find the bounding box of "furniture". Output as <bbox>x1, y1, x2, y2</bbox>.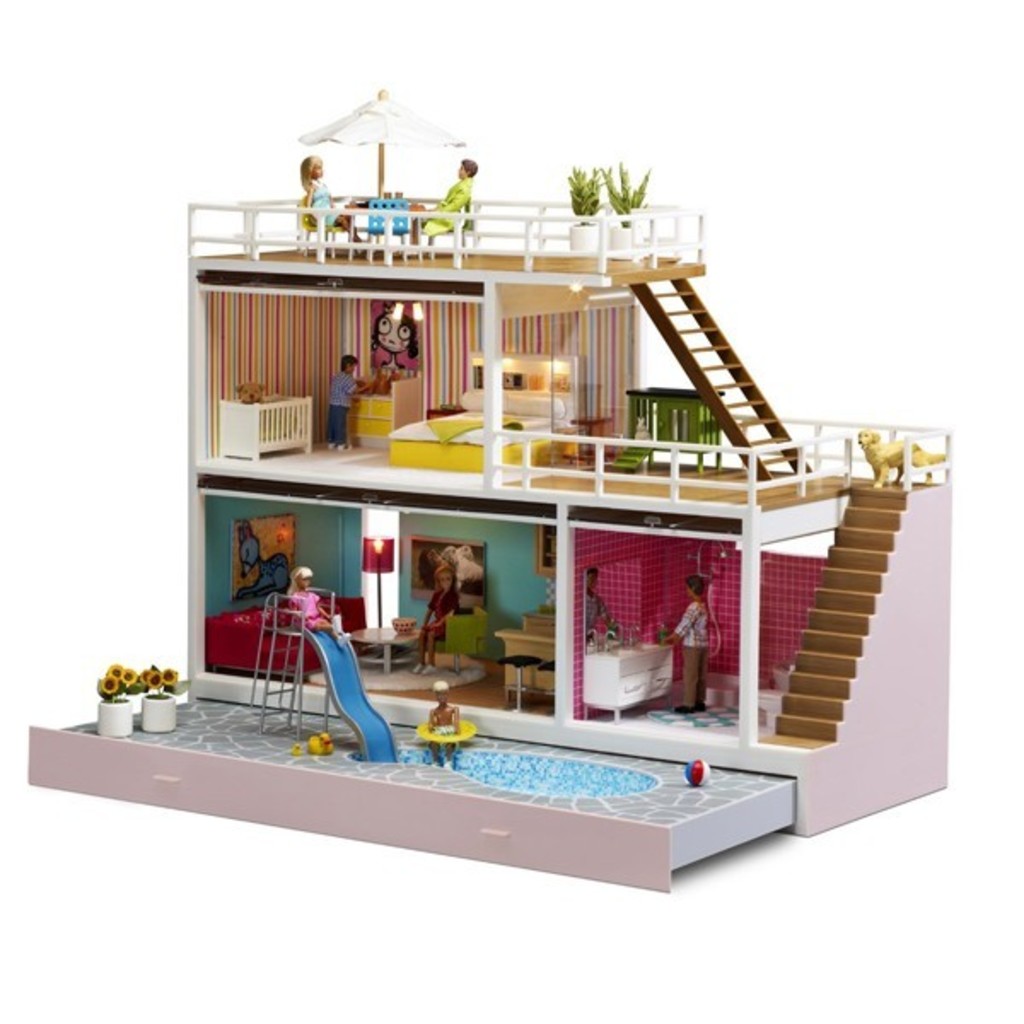
<bbox>346, 379, 420, 432</bbox>.
